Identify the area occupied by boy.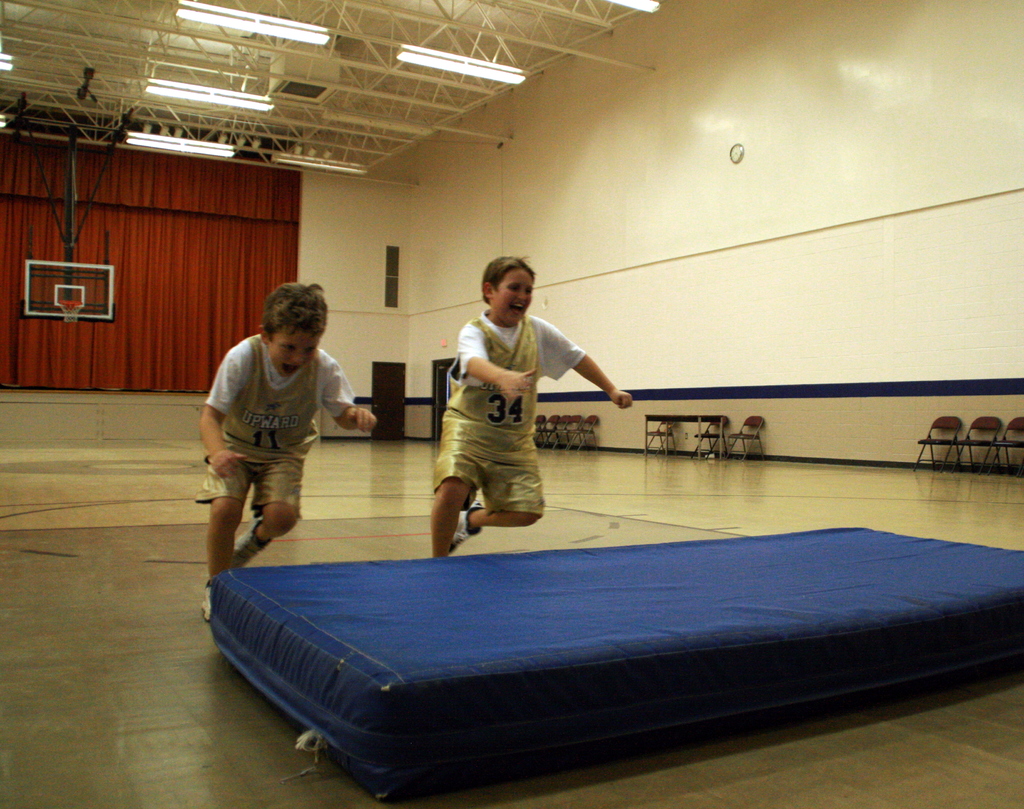
Area: left=415, top=241, right=644, bottom=562.
